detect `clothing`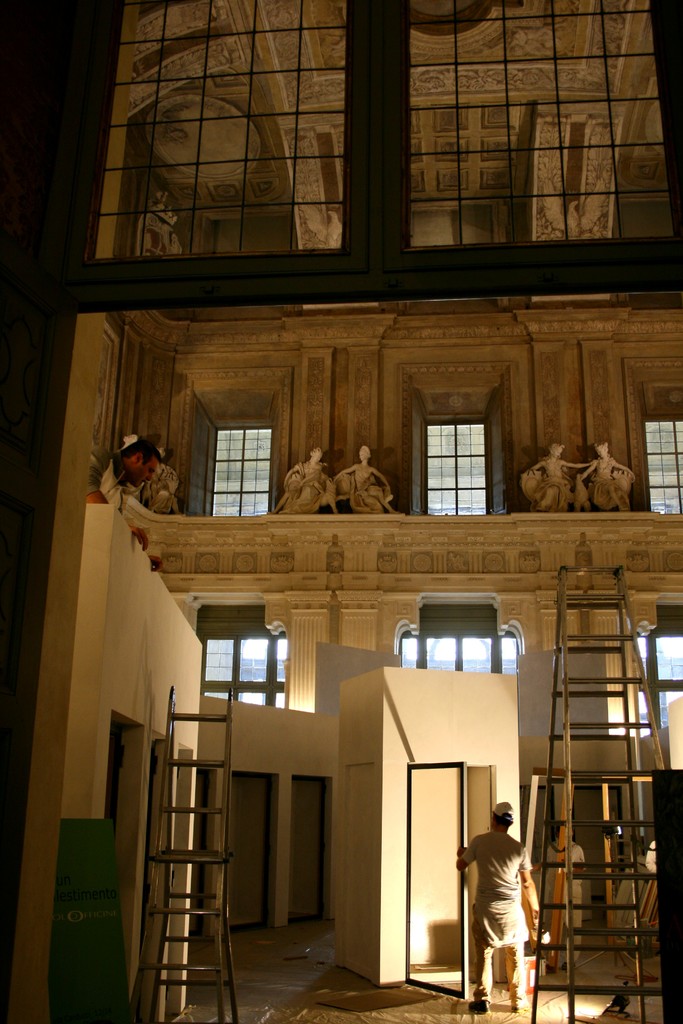
{"x1": 541, "y1": 840, "x2": 588, "y2": 966}
